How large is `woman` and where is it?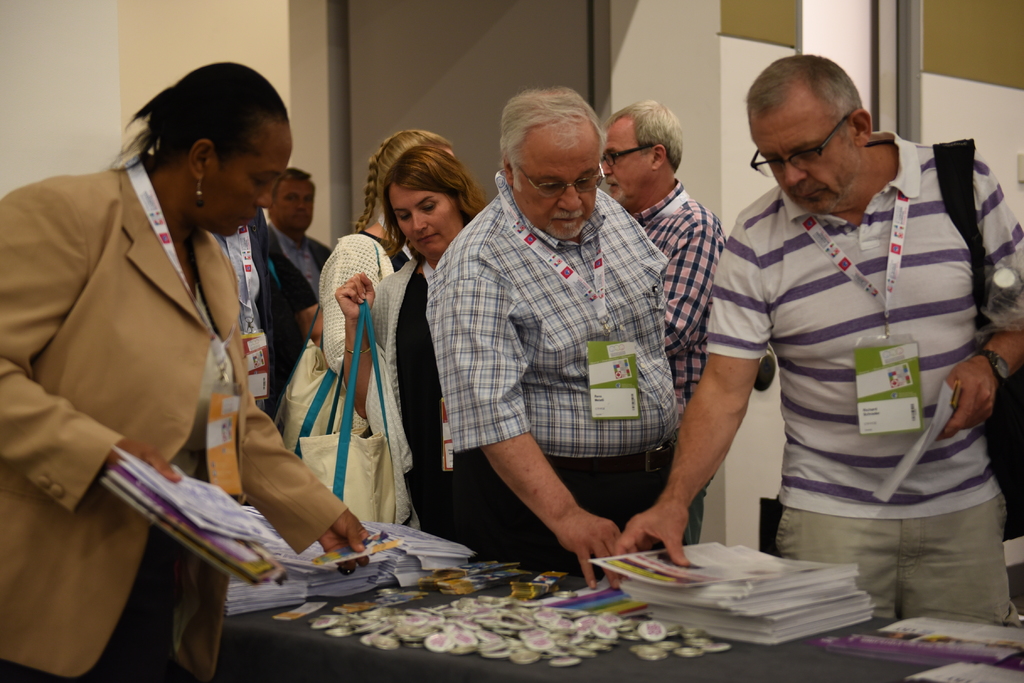
Bounding box: 309 129 461 431.
